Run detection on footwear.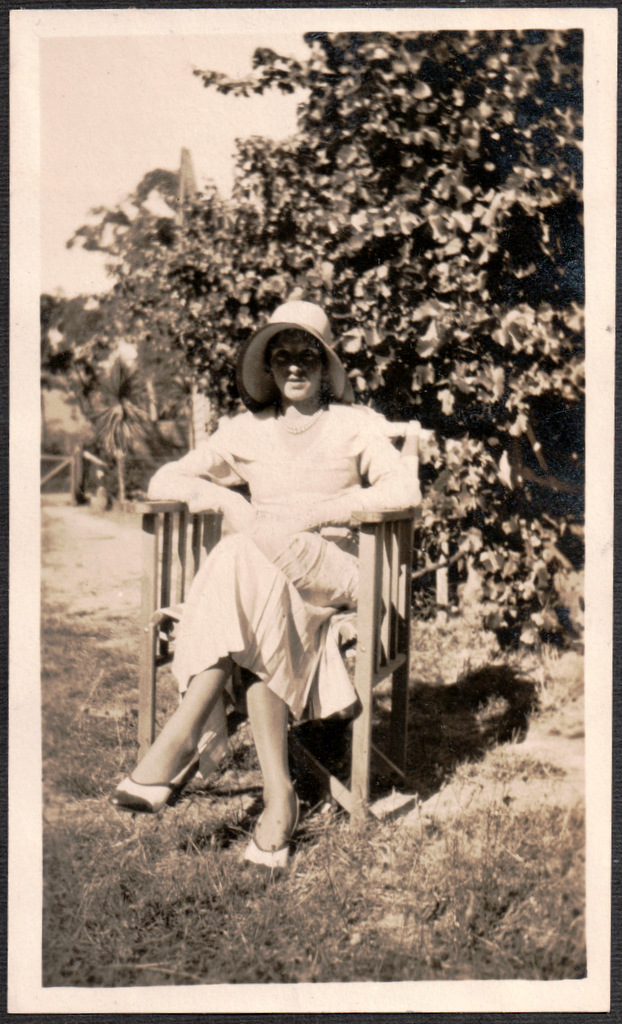
Result: crop(239, 792, 298, 869).
